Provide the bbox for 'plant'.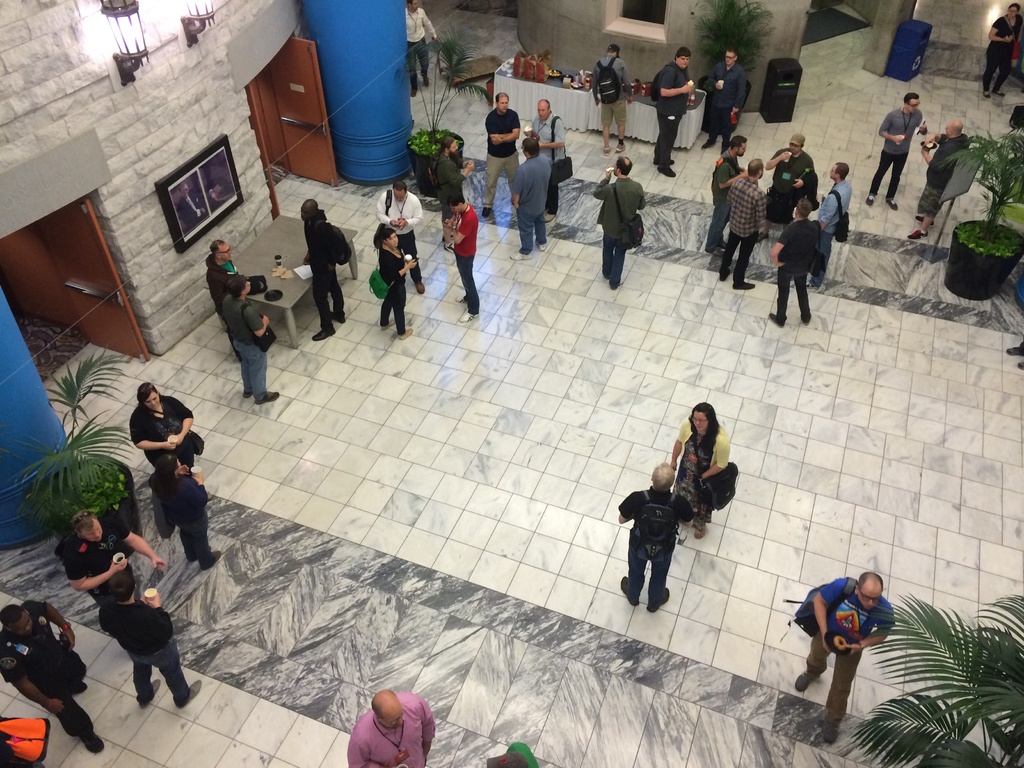
x1=686 y1=0 x2=774 y2=89.
